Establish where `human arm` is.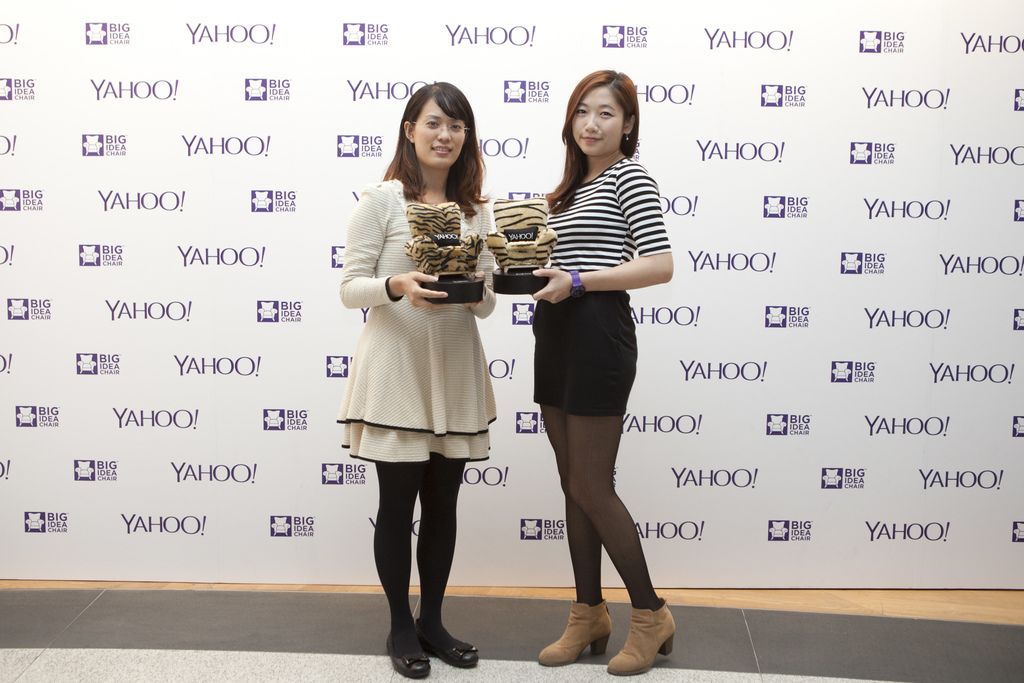
Established at <region>503, 181, 572, 289</region>.
